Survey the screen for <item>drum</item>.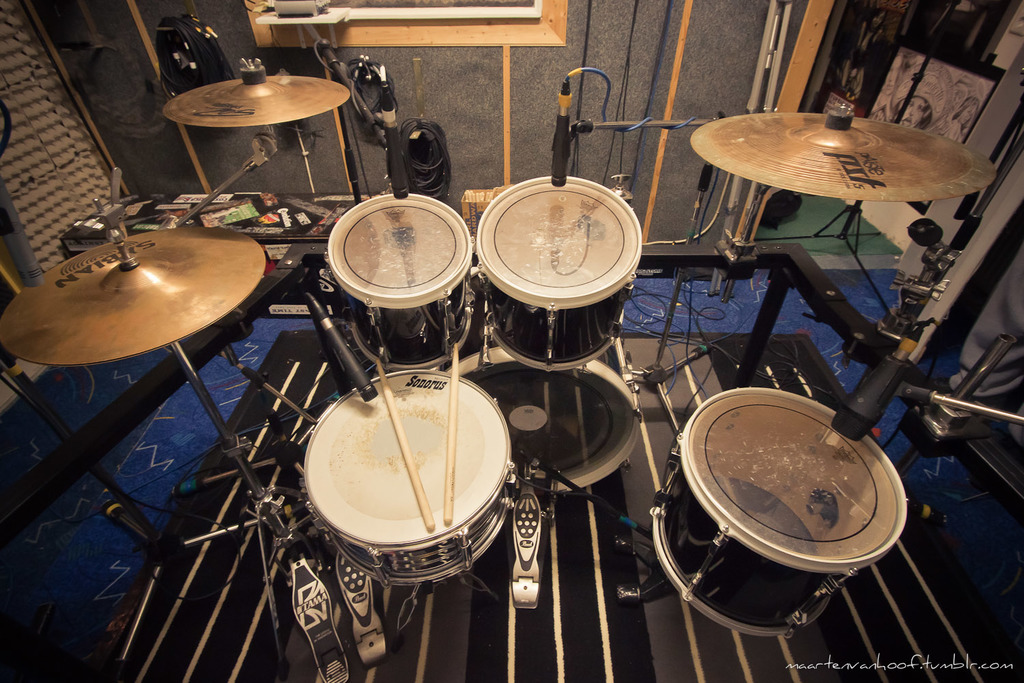
Survey found: Rect(445, 299, 640, 491).
